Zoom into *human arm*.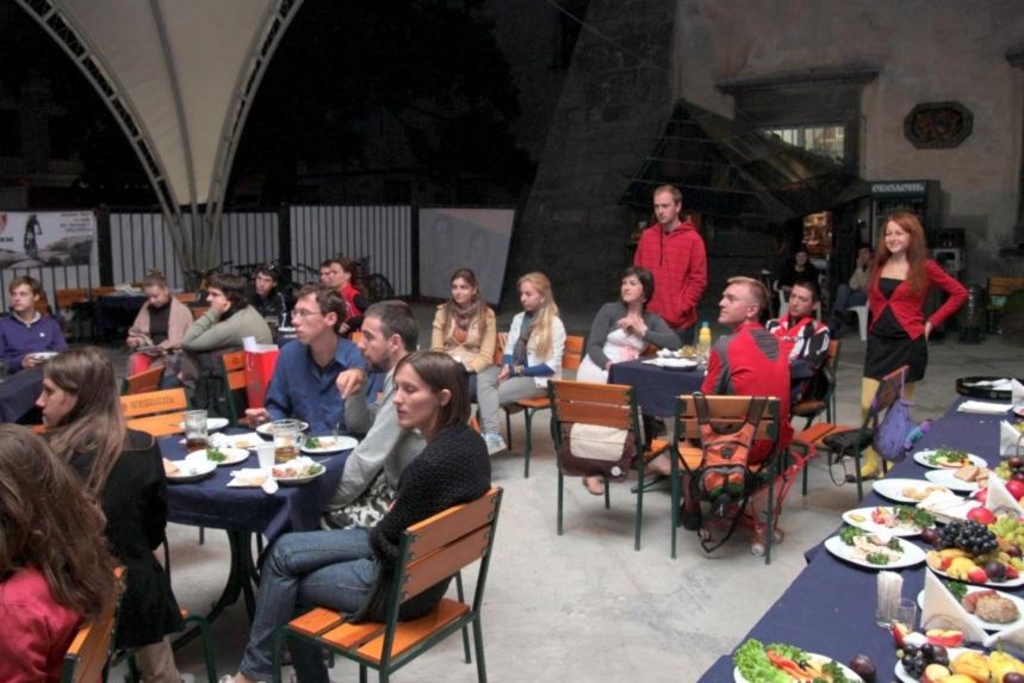
Zoom target: <region>459, 311, 501, 373</region>.
